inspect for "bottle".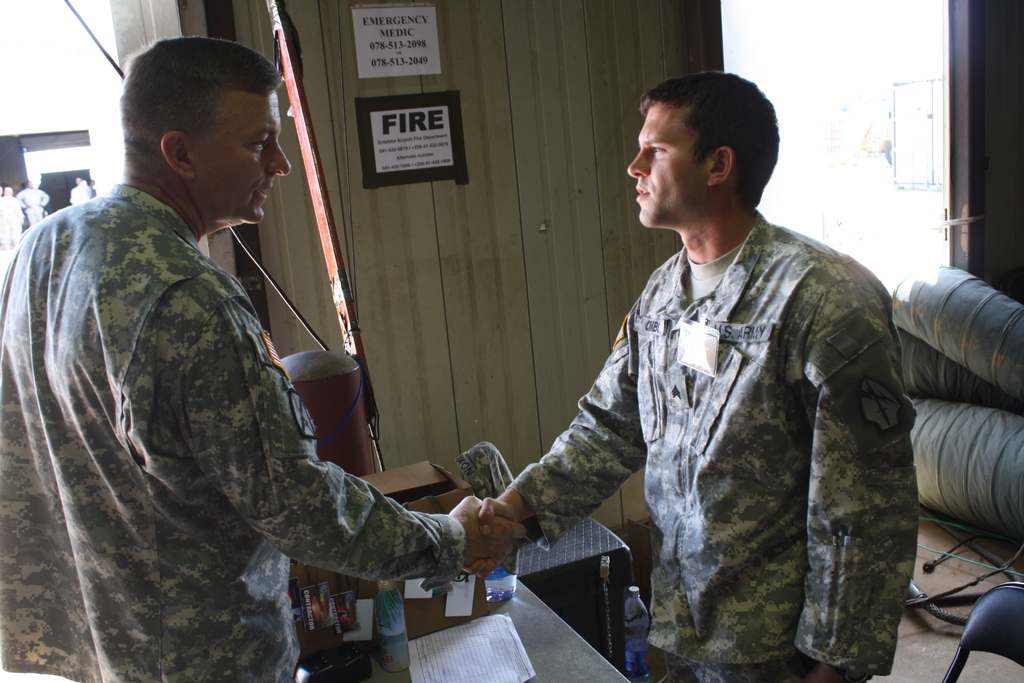
Inspection: [624, 582, 648, 677].
